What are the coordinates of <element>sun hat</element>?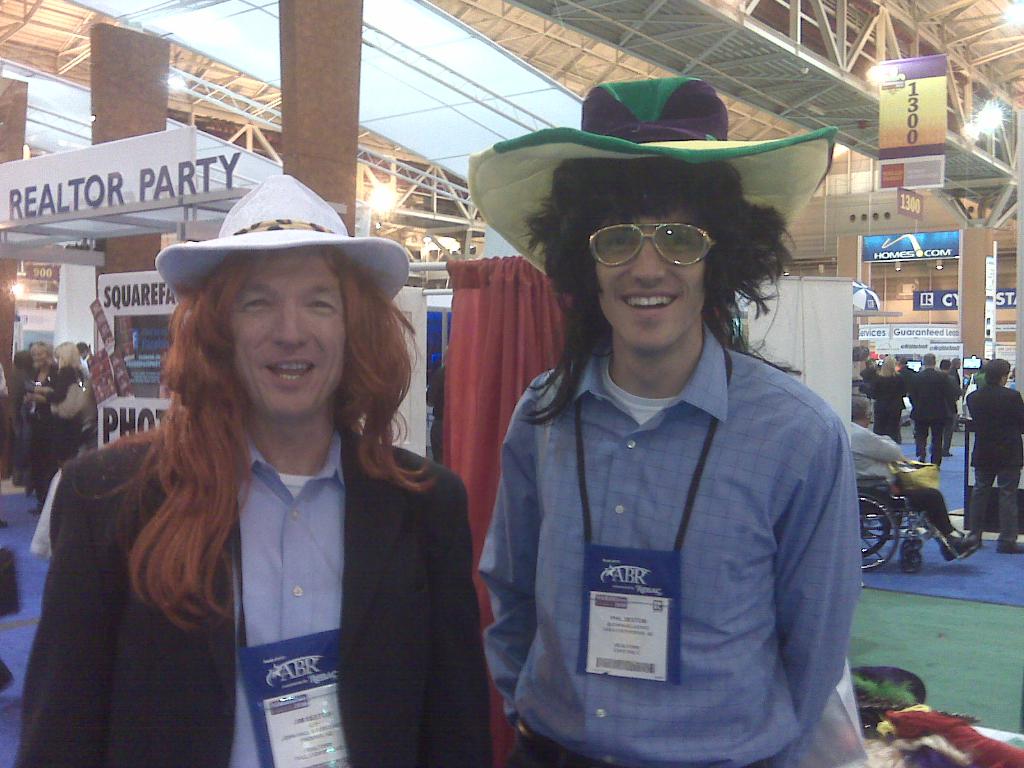
detection(459, 72, 843, 284).
